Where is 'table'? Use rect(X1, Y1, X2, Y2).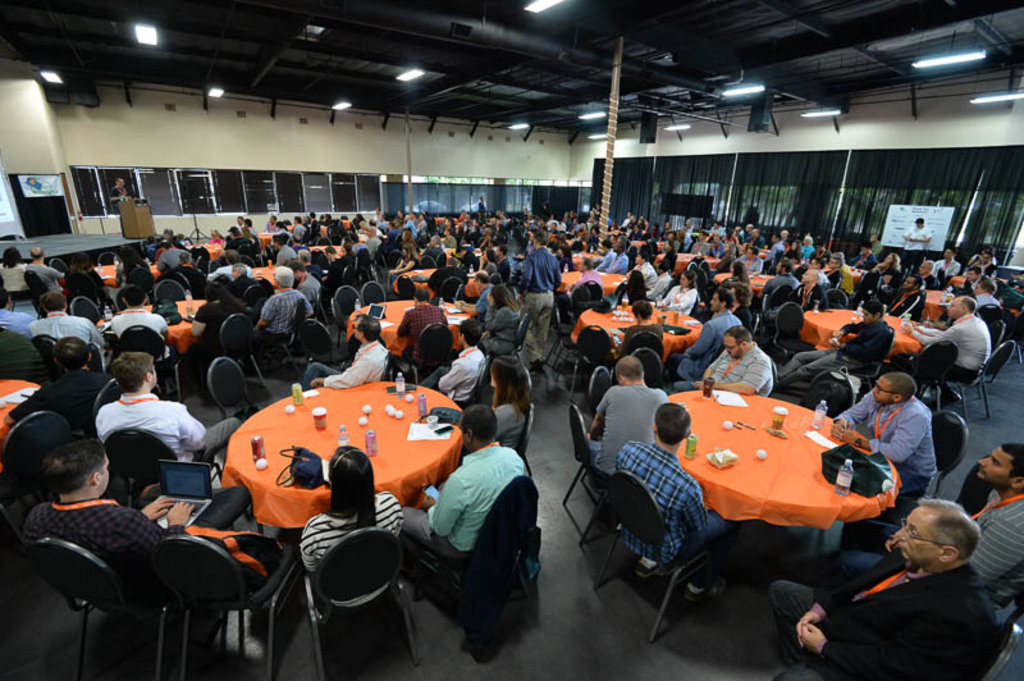
rect(218, 373, 467, 534).
